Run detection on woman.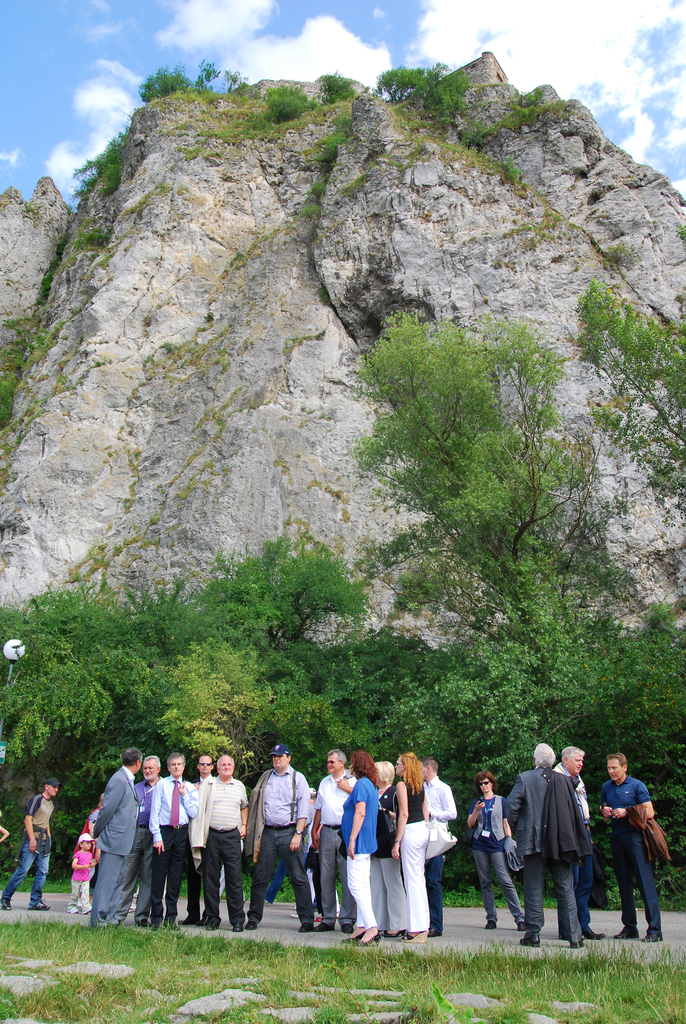
Result: pyautogui.locateOnScreen(389, 751, 427, 945).
